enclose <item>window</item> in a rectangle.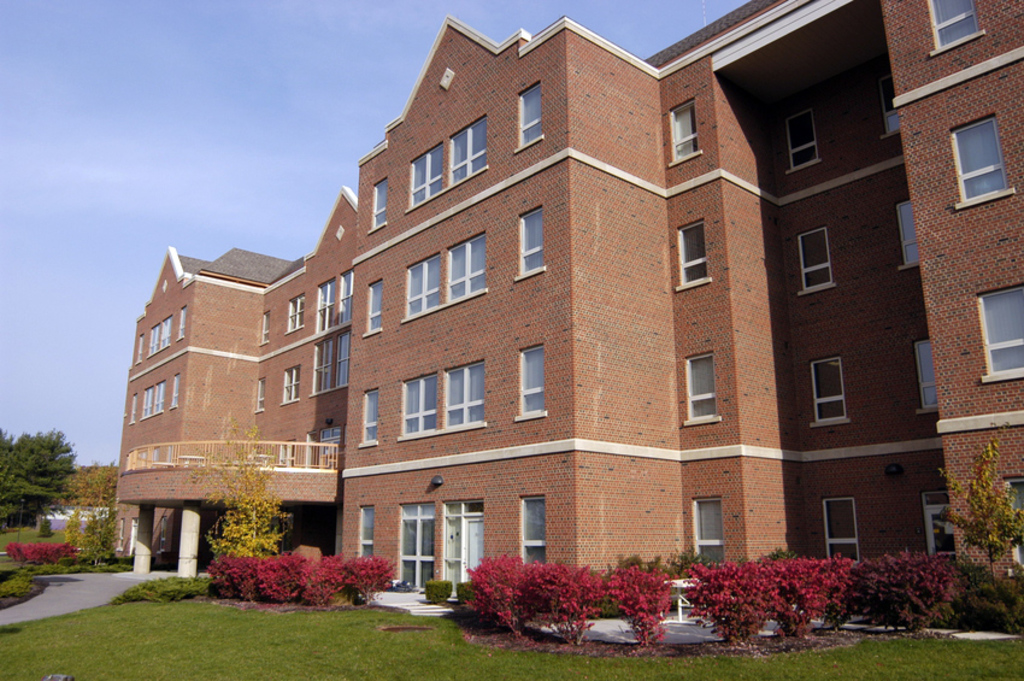
<bbox>699, 501, 723, 565</bbox>.
